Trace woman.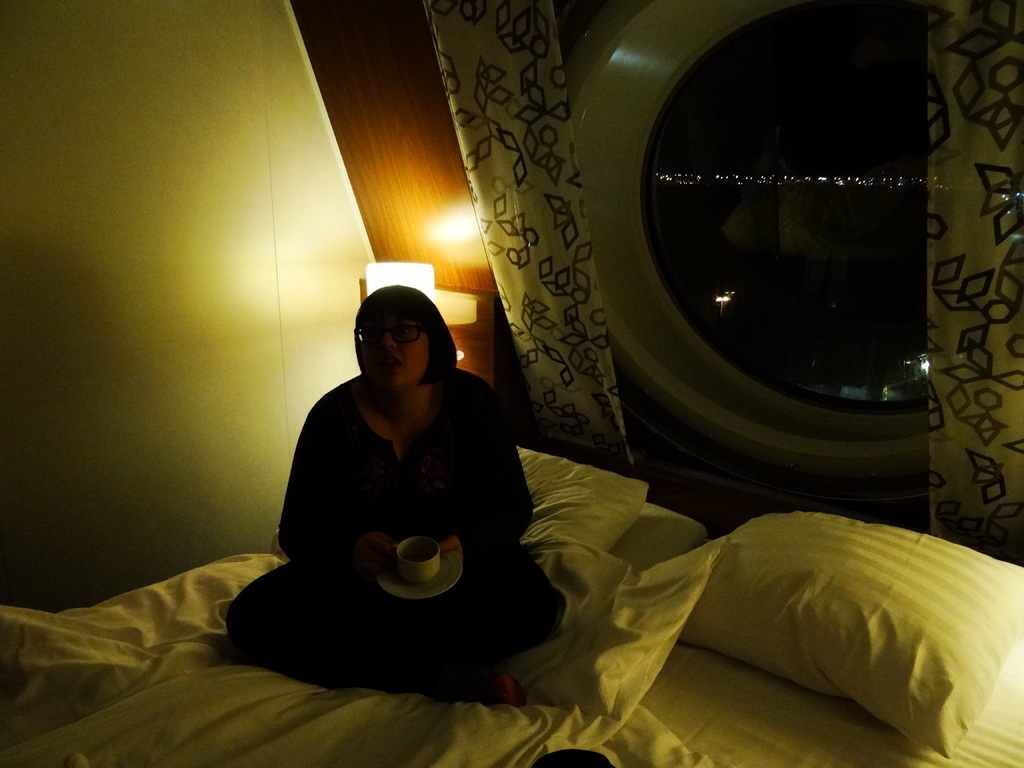
Traced to box=[252, 262, 543, 681].
